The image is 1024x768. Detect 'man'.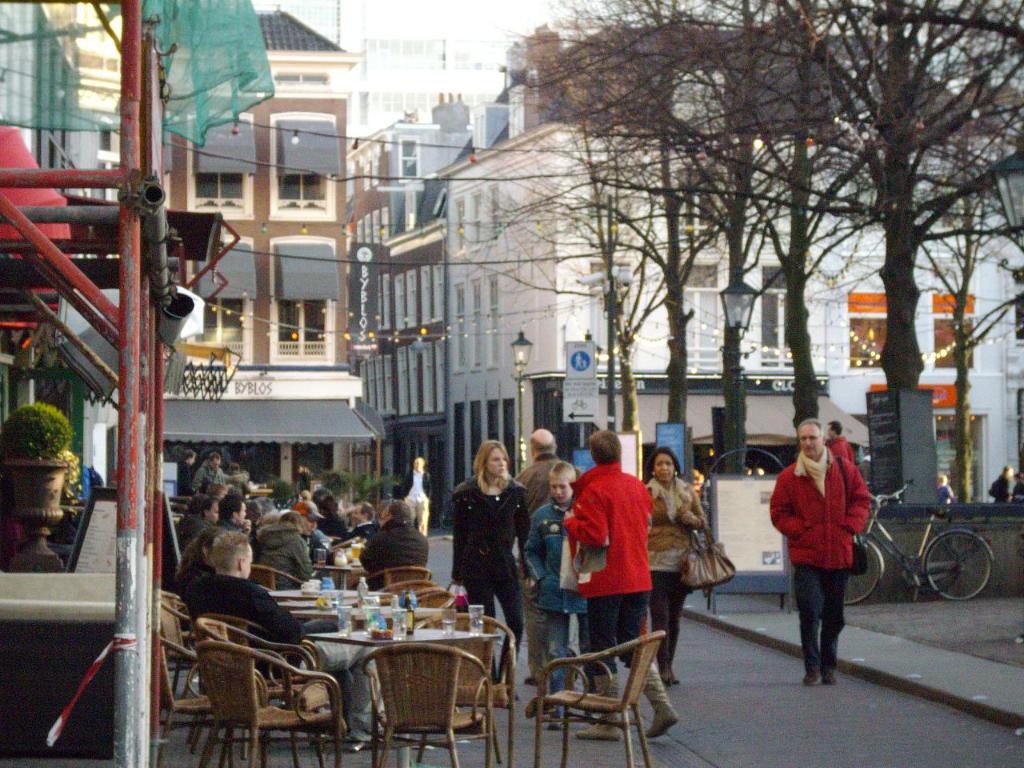
Detection: left=510, top=426, right=583, bottom=688.
